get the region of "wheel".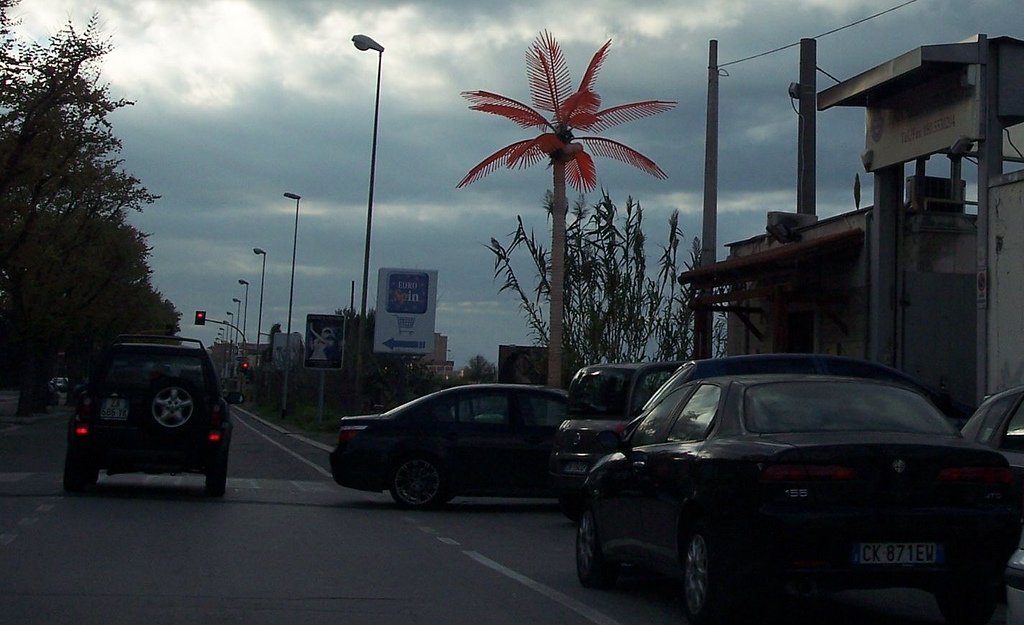
69:462:89:490.
